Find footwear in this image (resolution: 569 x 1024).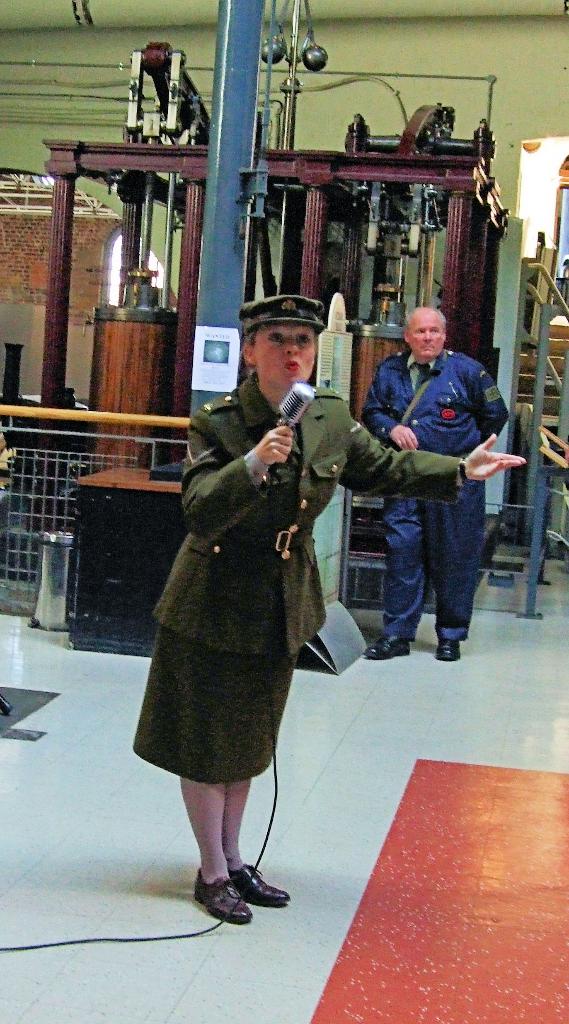
x1=358 y1=634 x2=414 y2=660.
